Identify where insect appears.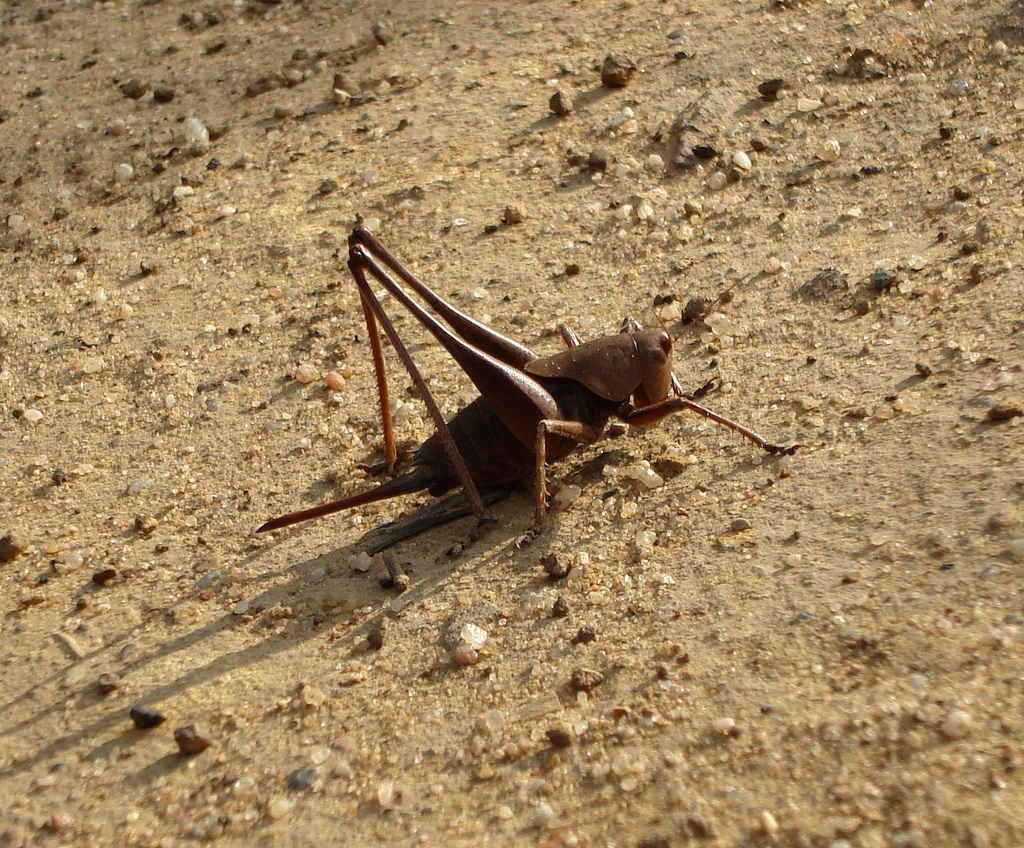
Appears at rect(252, 223, 810, 555).
